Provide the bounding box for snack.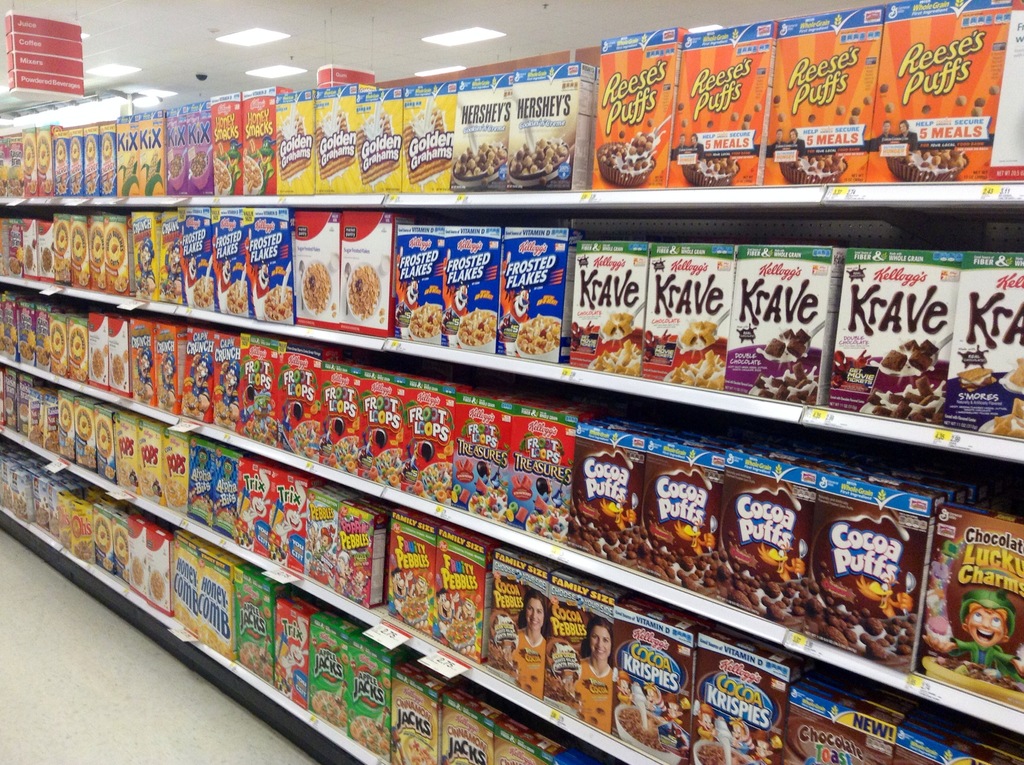
<bbox>618, 132, 623, 137</bbox>.
